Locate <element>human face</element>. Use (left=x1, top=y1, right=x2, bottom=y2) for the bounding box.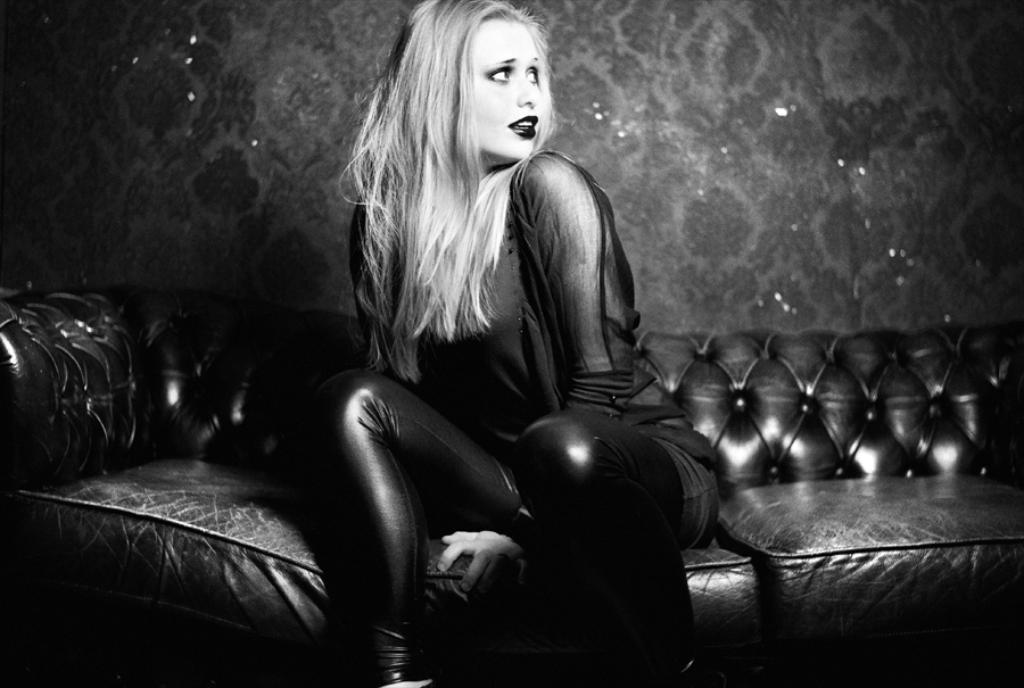
(left=471, top=19, right=540, bottom=163).
